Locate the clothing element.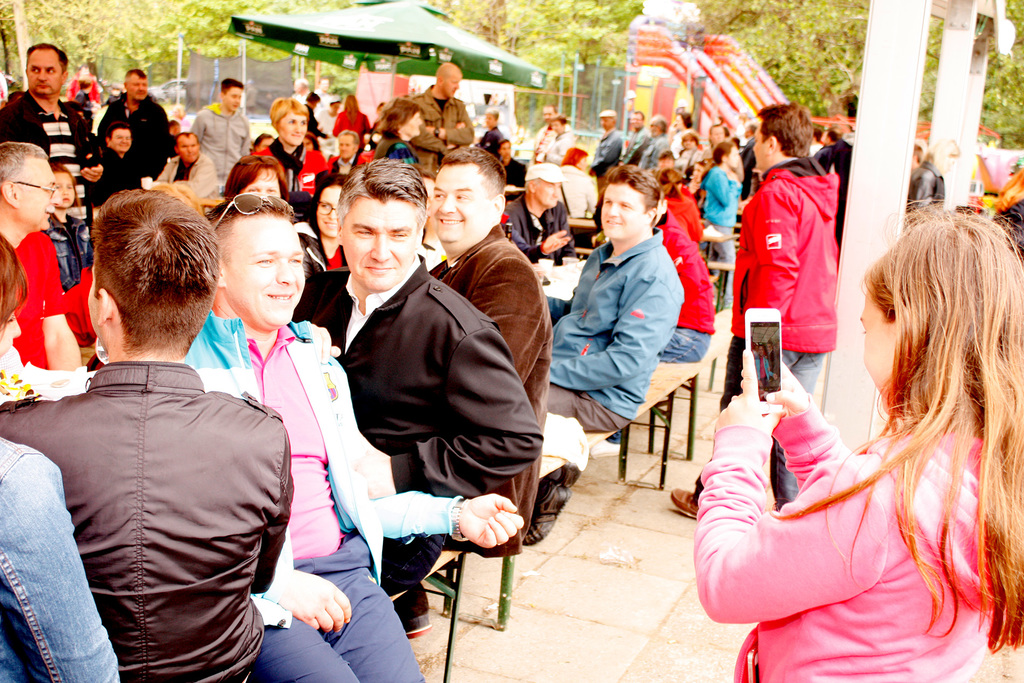
Element bbox: 622,131,648,165.
